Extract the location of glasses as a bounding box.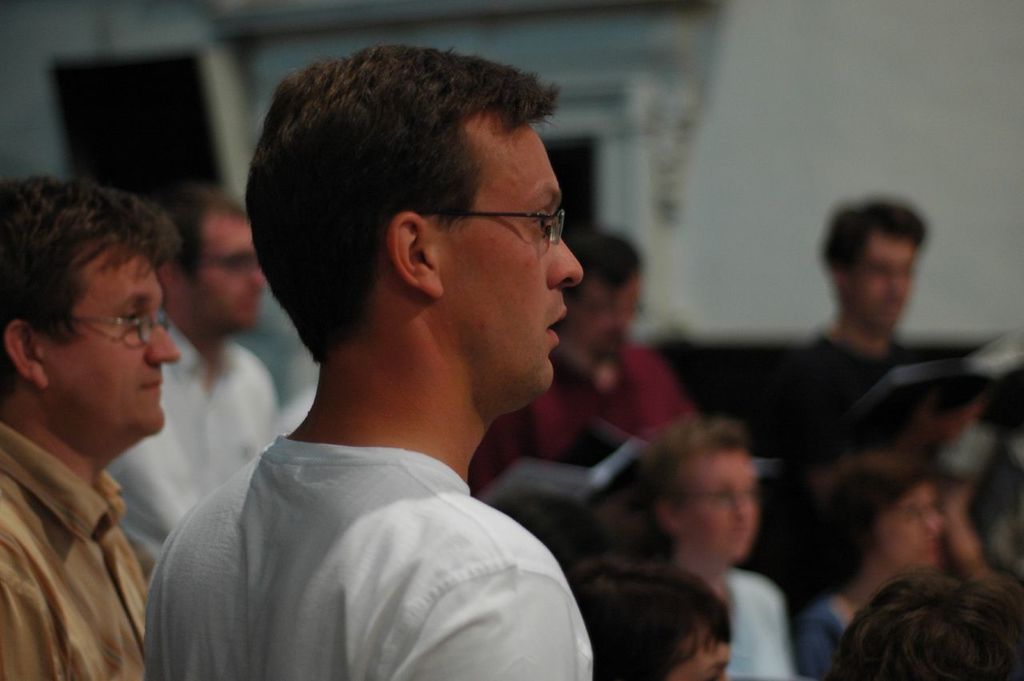
bbox=[192, 247, 259, 276].
